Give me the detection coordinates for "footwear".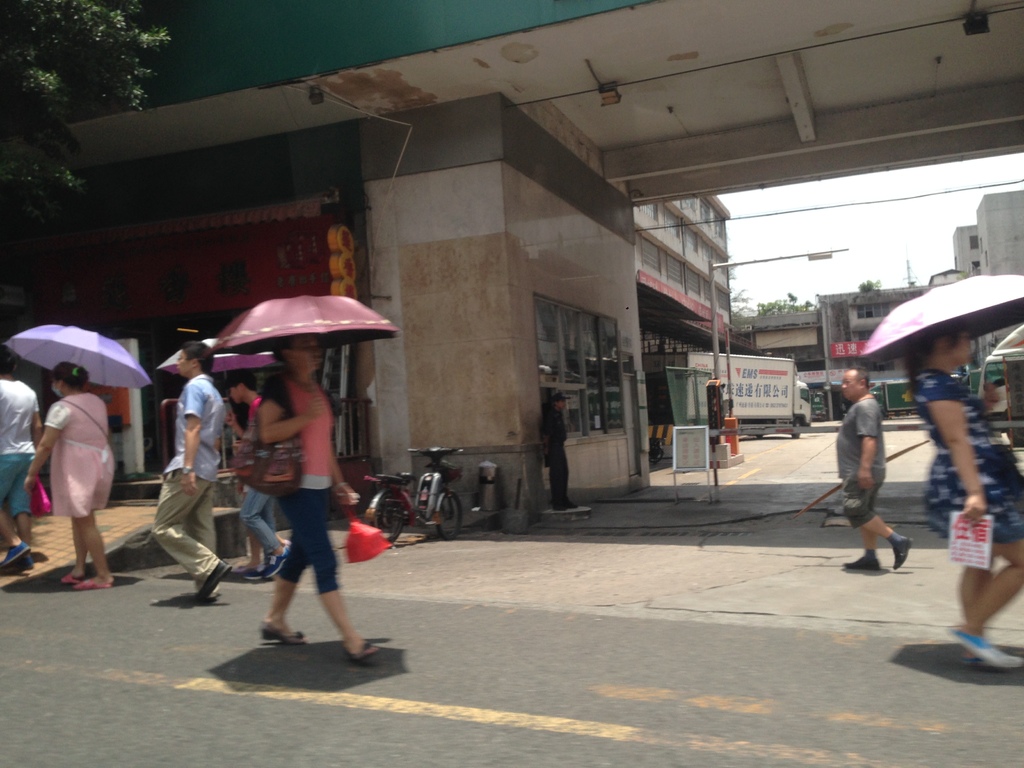
266, 553, 291, 580.
